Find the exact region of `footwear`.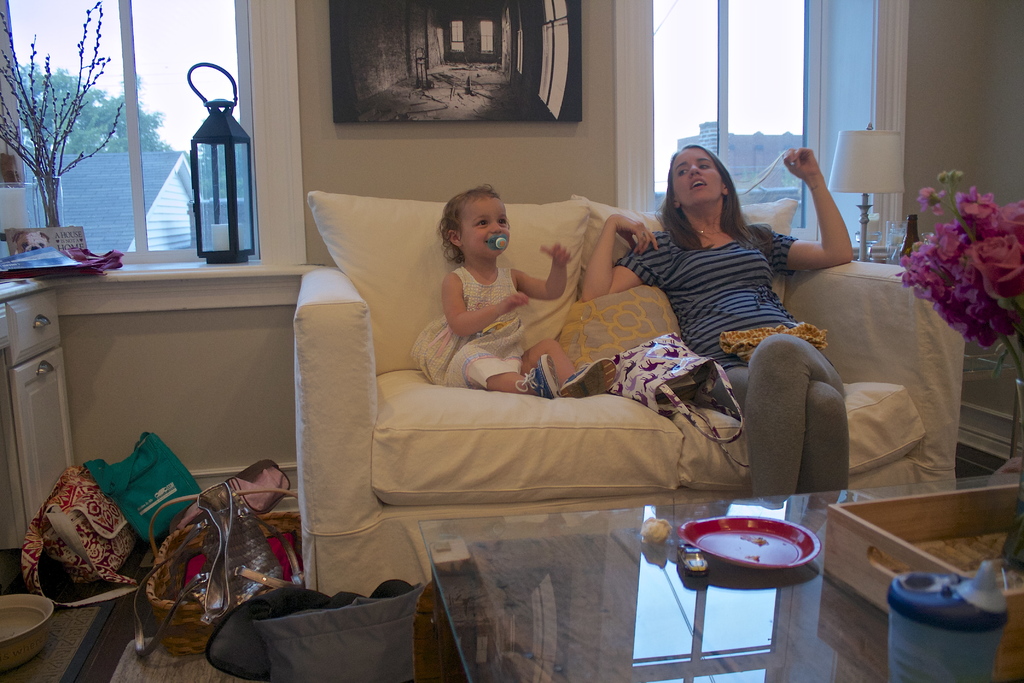
Exact region: select_region(556, 354, 619, 400).
